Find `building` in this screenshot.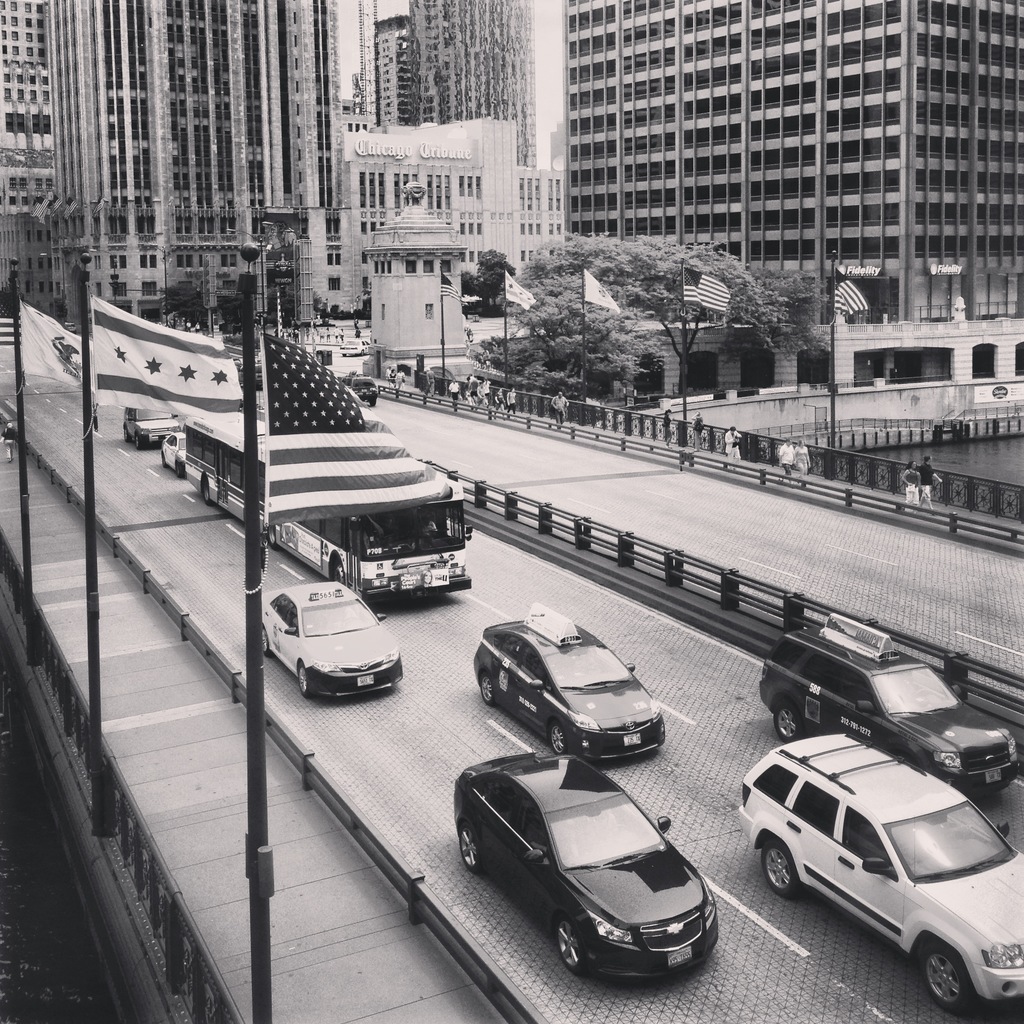
The bounding box for `building` is (left=341, top=0, right=536, bottom=169).
